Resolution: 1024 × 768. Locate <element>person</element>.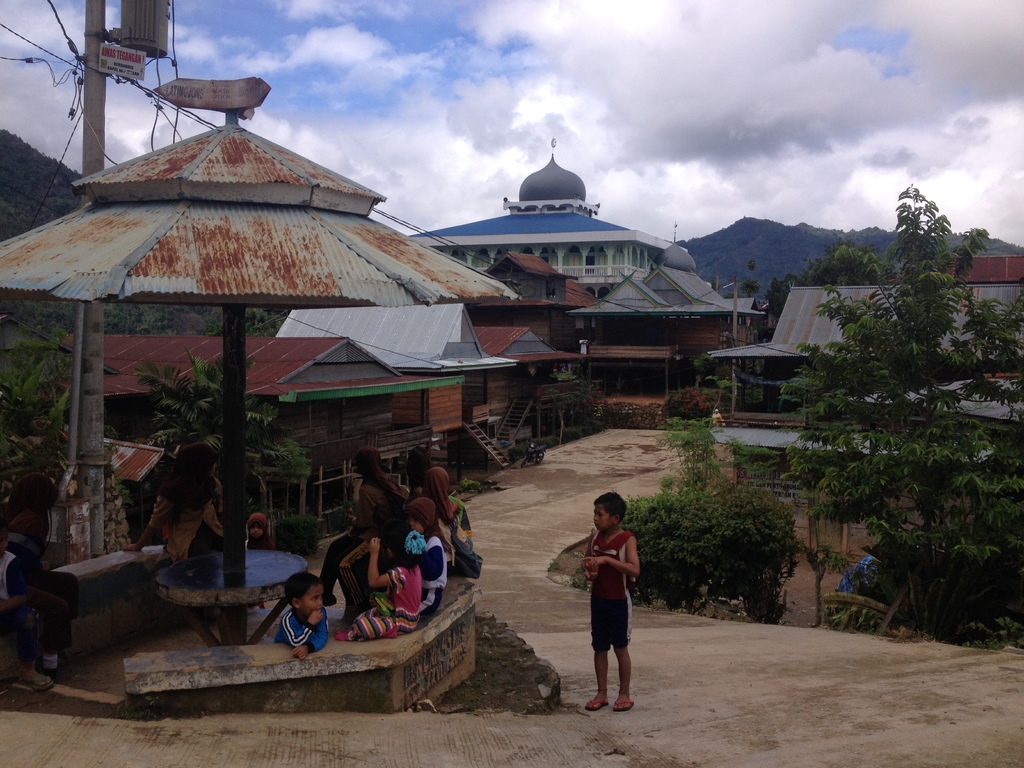
rect(347, 452, 415, 542).
